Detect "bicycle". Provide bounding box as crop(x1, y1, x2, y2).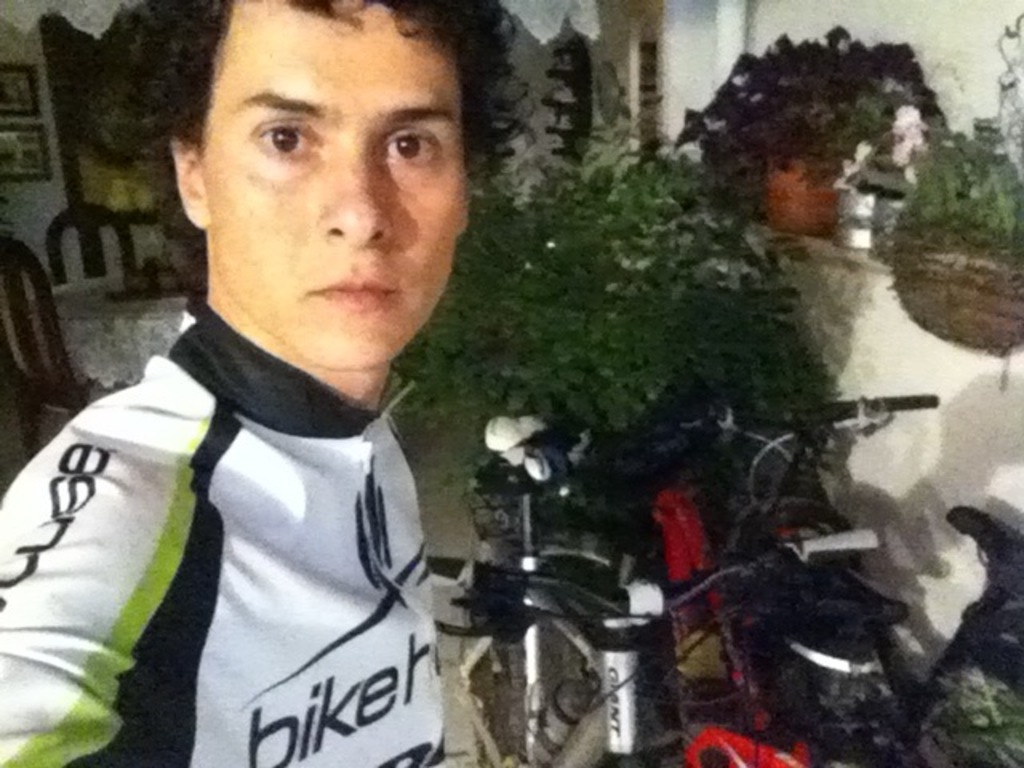
crop(426, 414, 878, 766).
